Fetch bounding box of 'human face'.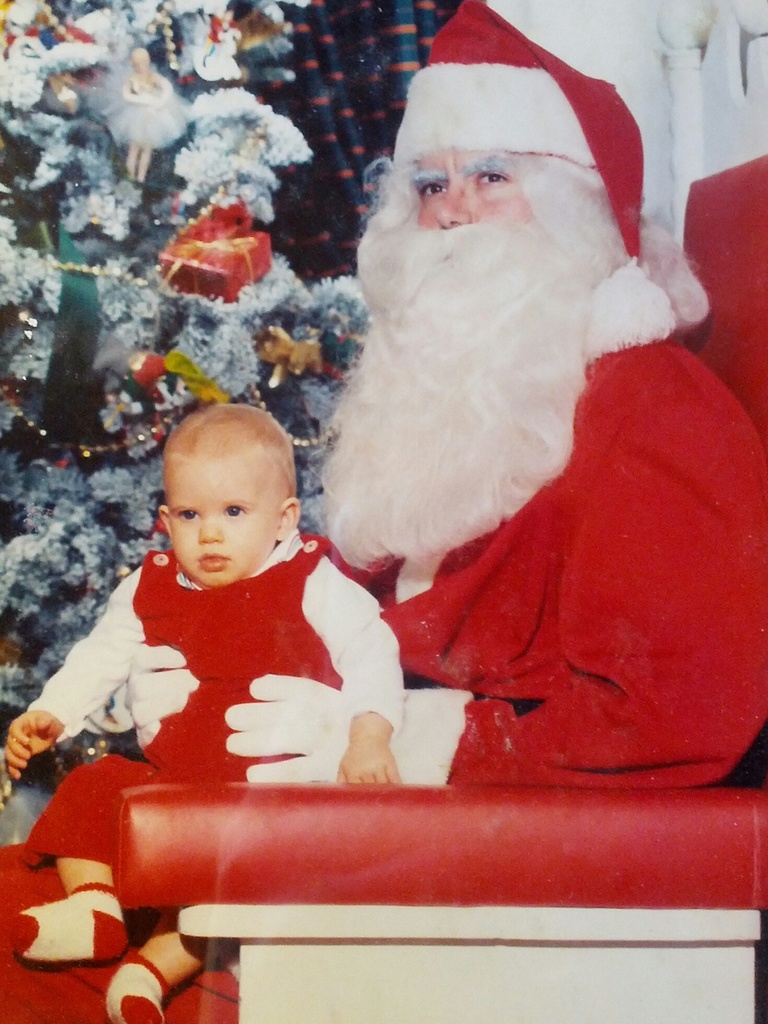
Bbox: <region>159, 456, 276, 589</region>.
